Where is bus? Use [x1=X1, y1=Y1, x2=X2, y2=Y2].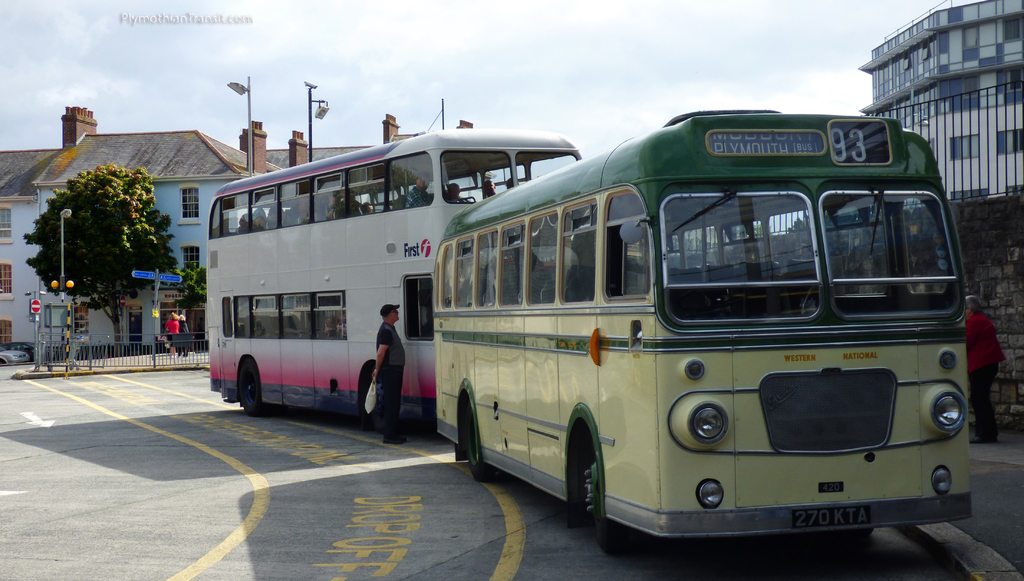
[x1=433, y1=105, x2=978, y2=561].
